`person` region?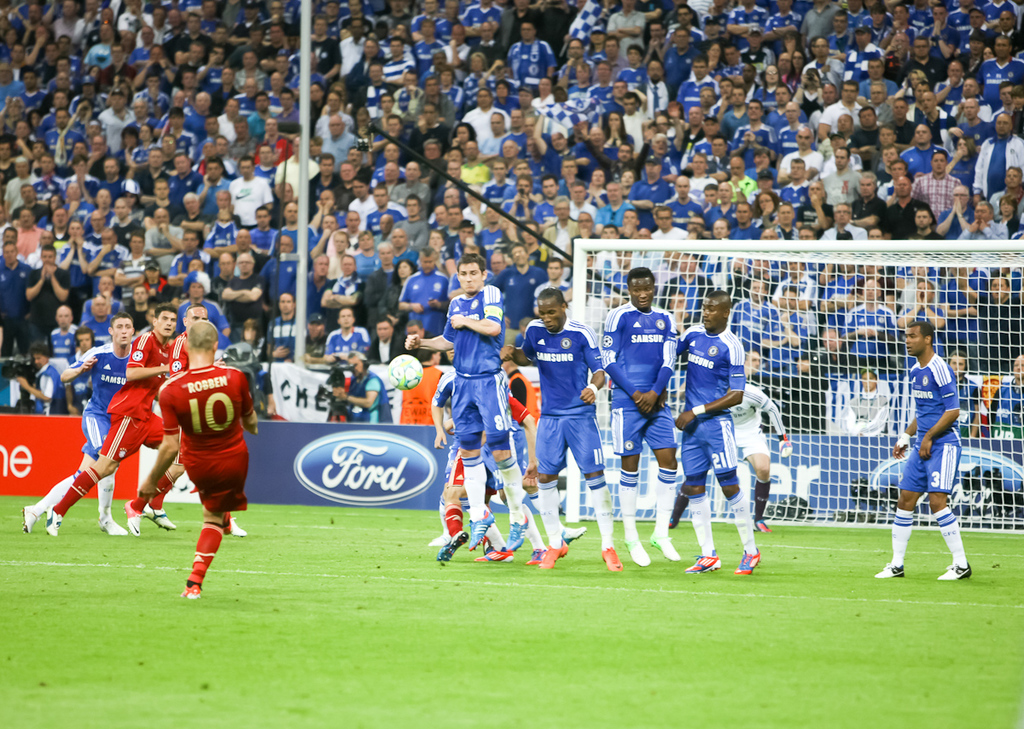
(left=271, top=180, right=300, bottom=217)
